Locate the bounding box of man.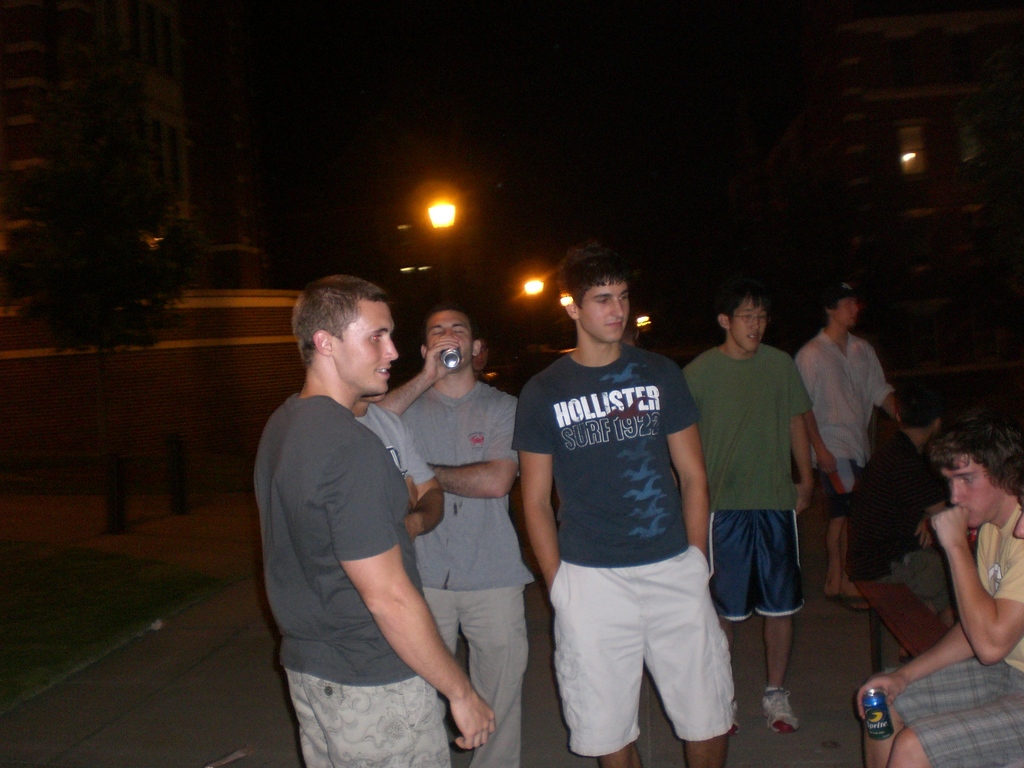
Bounding box: bbox=[687, 270, 815, 728].
